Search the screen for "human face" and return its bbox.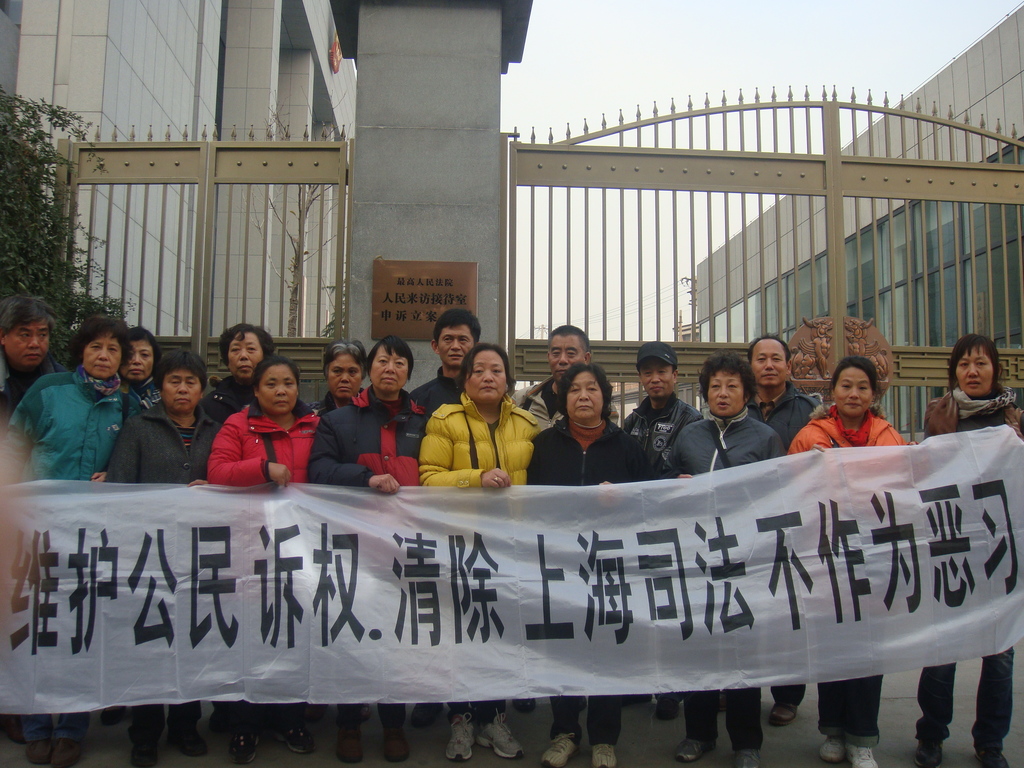
Found: crop(0, 324, 48, 372).
